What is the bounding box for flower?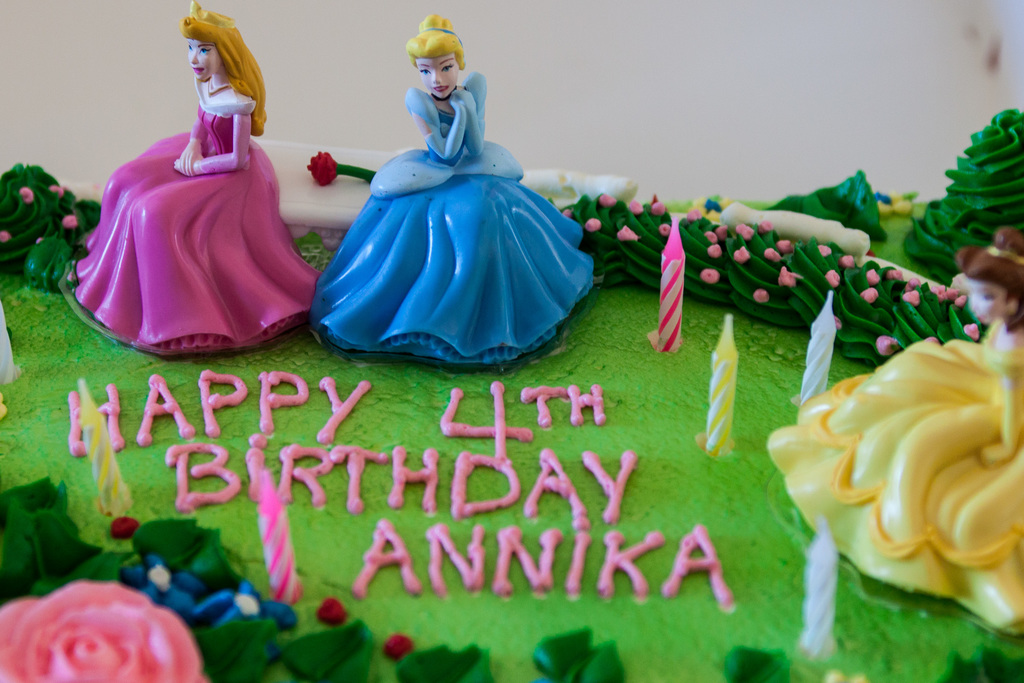
x1=61, y1=215, x2=76, y2=226.
